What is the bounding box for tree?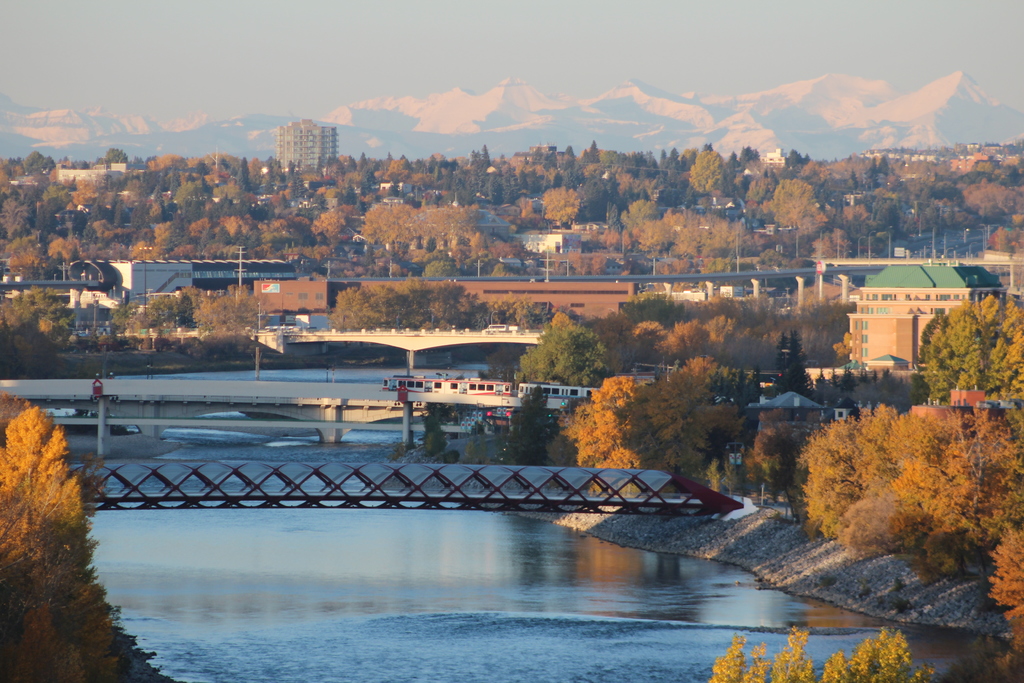
<box>0,402,128,682</box>.
